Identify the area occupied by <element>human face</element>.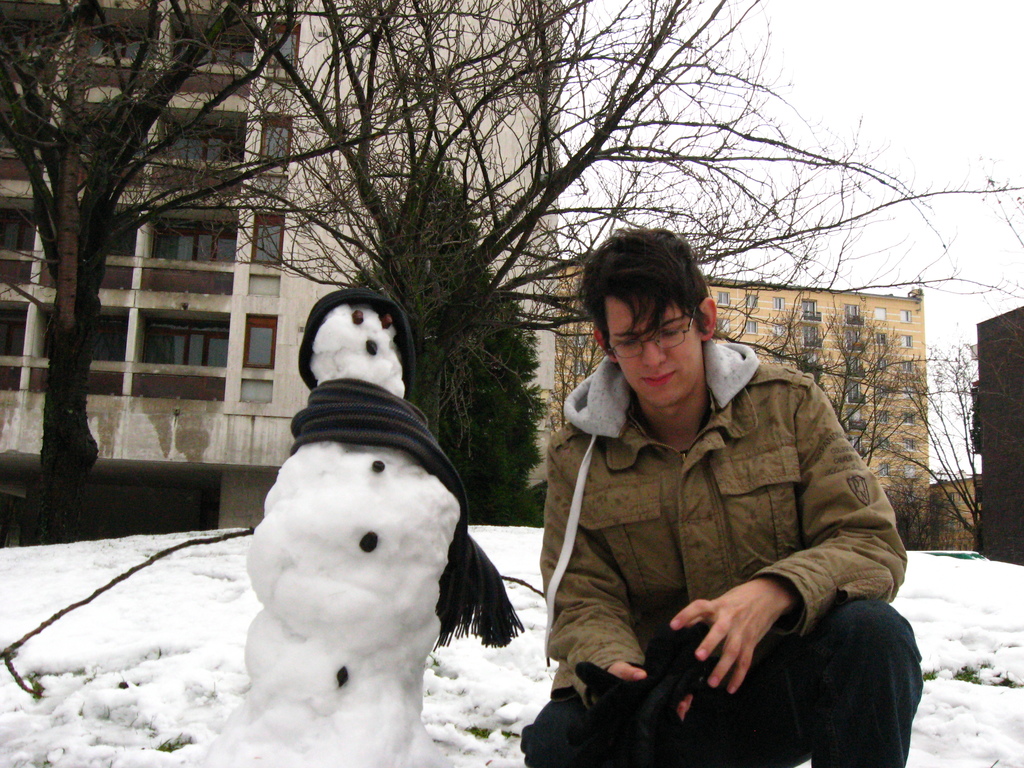
Area: (606, 293, 703, 401).
